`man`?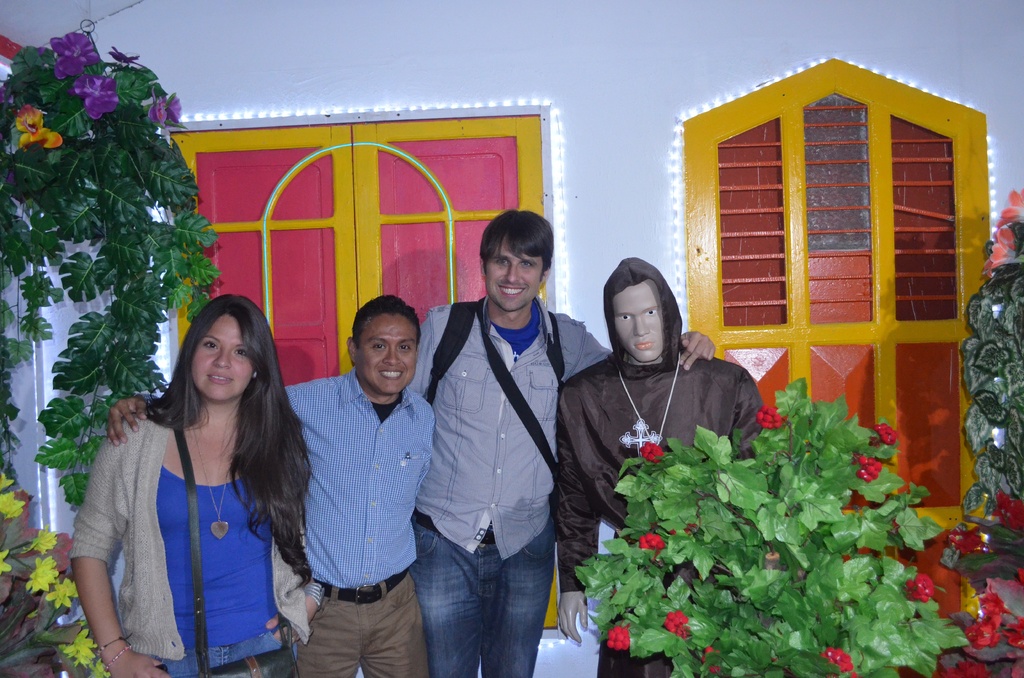
bbox=(408, 209, 716, 677)
